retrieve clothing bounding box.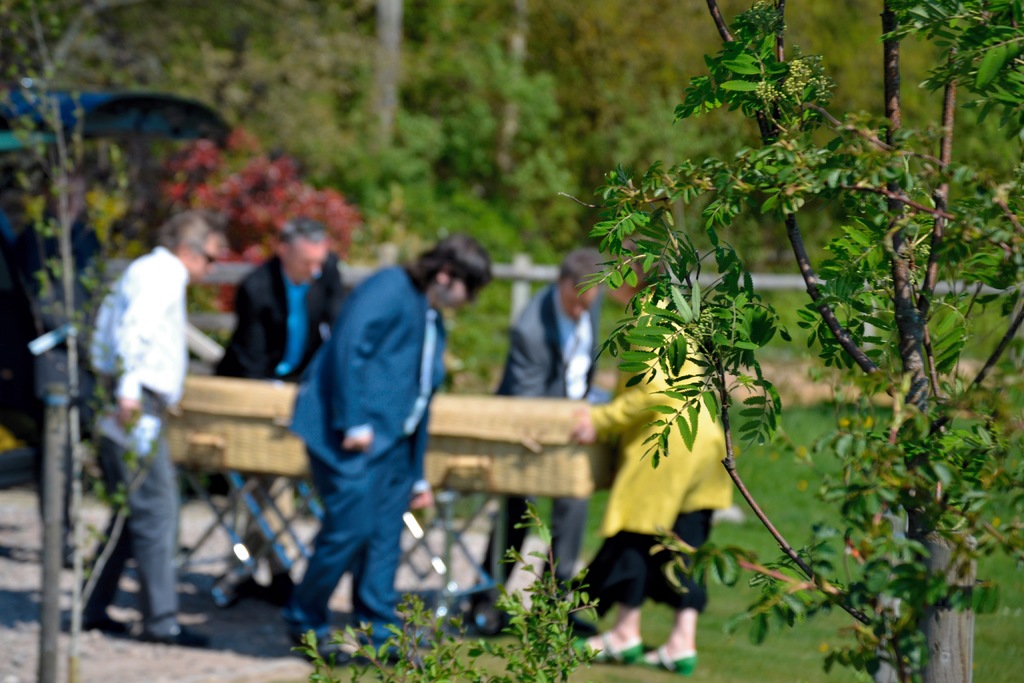
Bounding box: bbox=(599, 290, 740, 627).
